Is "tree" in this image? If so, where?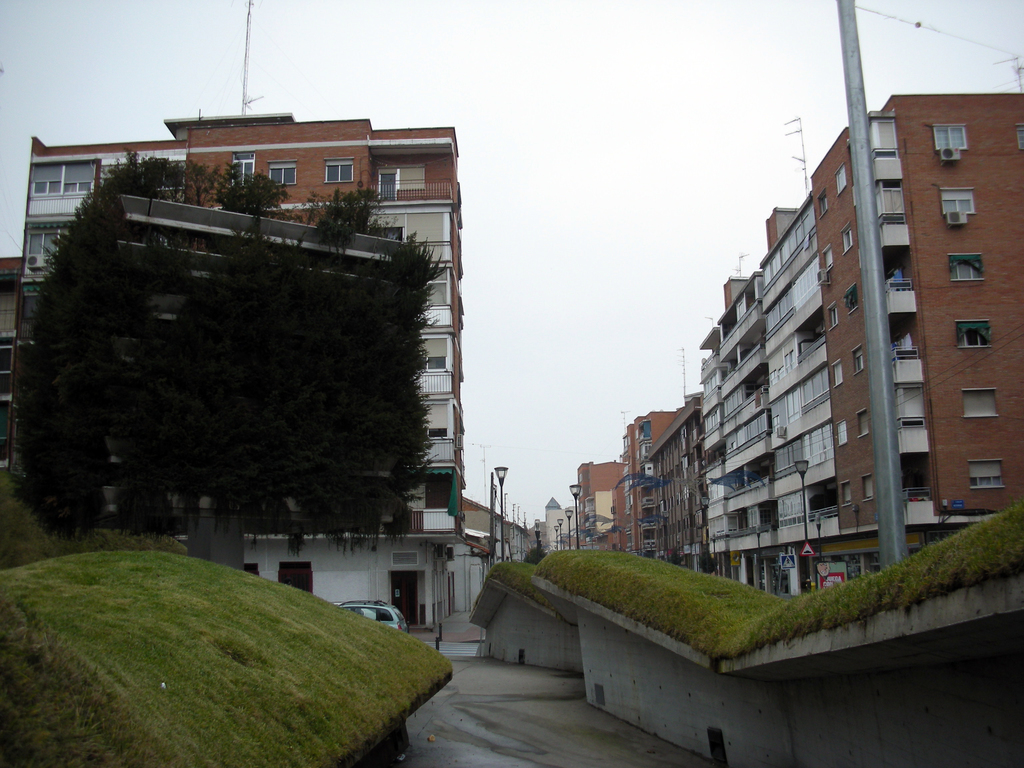
Yes, at bbox=(1, 118, 481, 564).
